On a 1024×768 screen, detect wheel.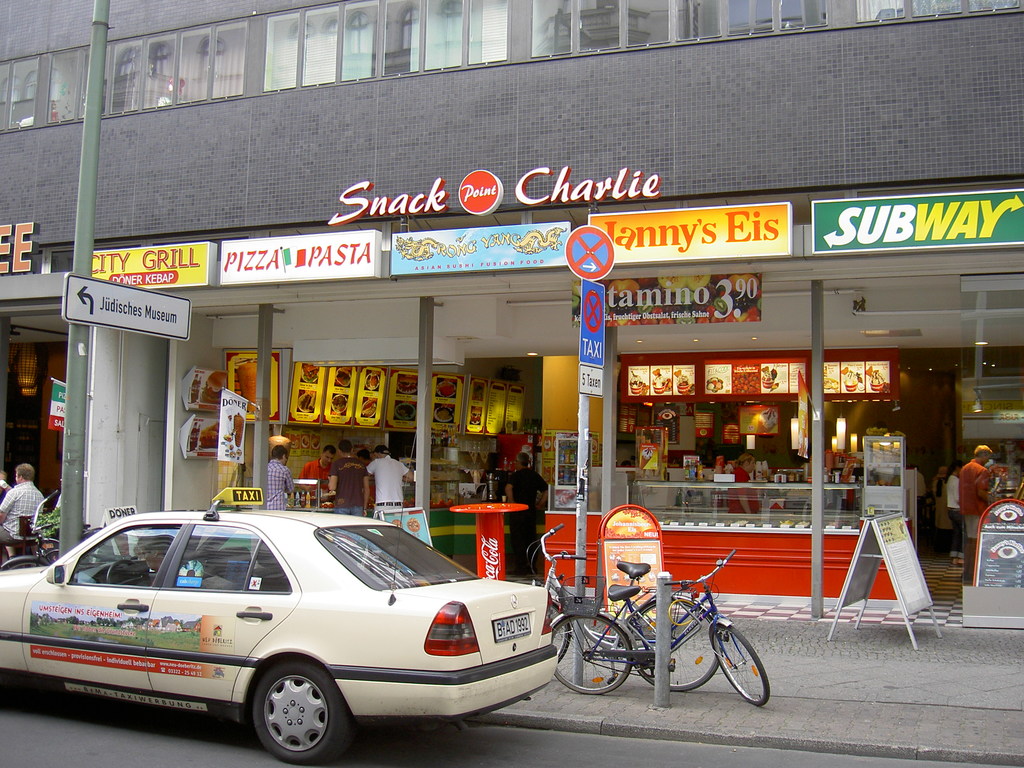
555:618:632:695.
